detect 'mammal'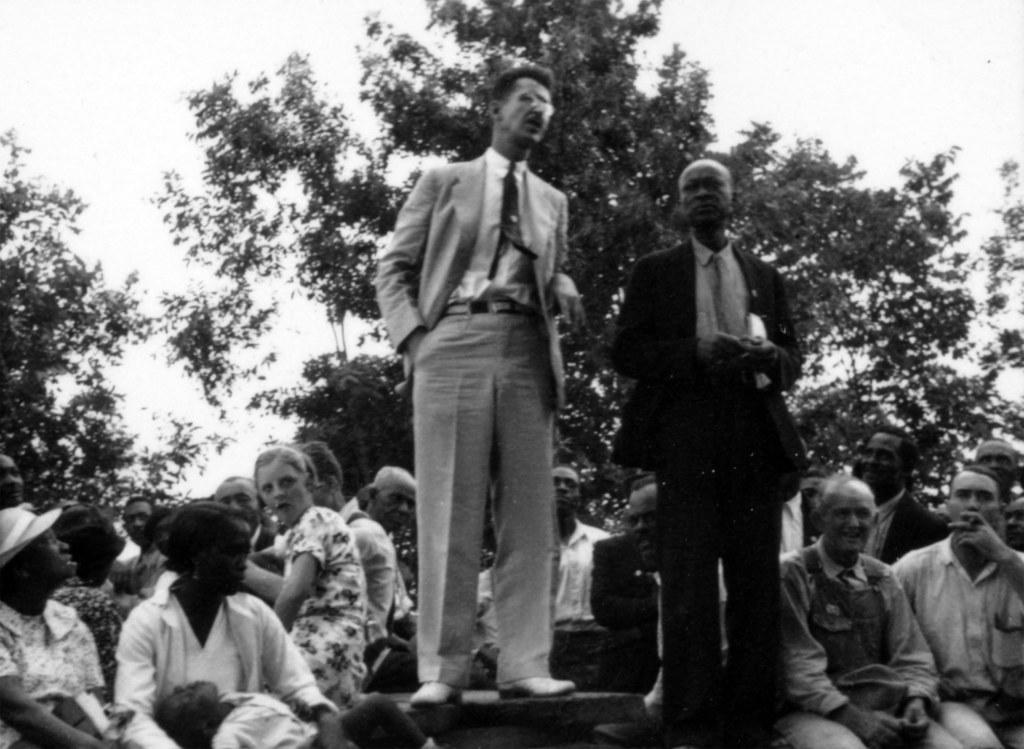
(left=0, top=450, right=31, bottom=507)
